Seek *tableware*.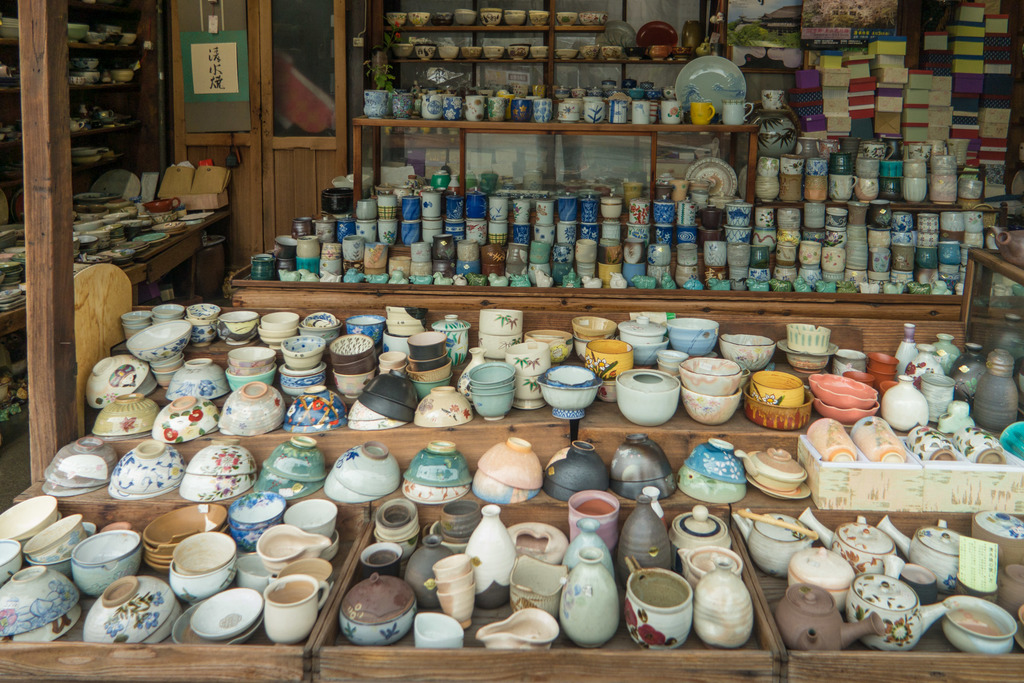
locate(772, 246, 795, 266).
